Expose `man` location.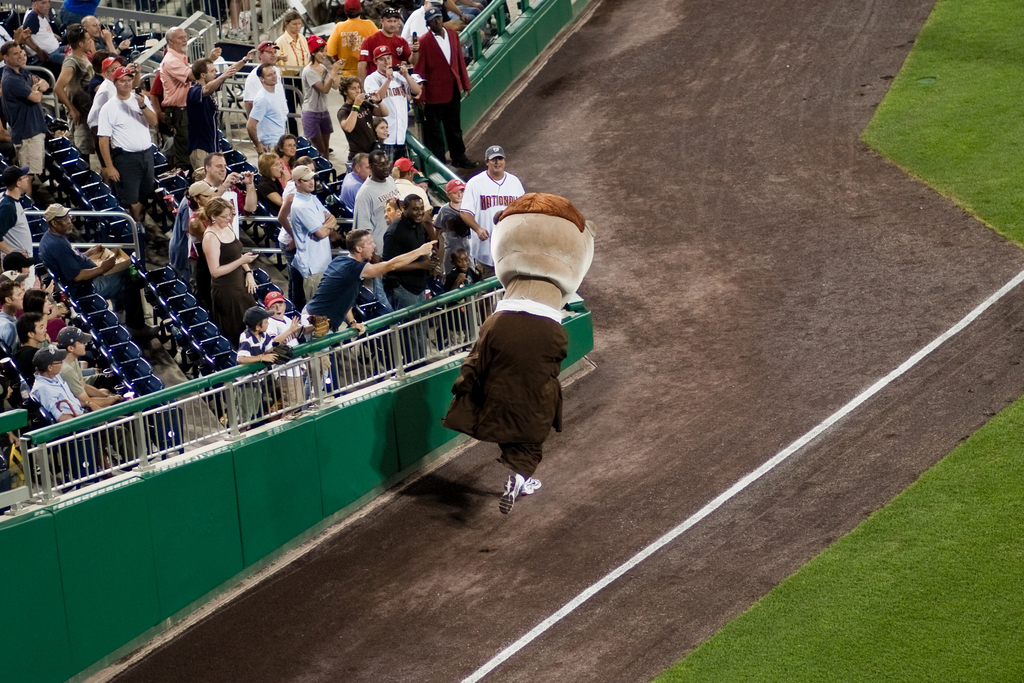
Exposed at 410,8,472,170.
